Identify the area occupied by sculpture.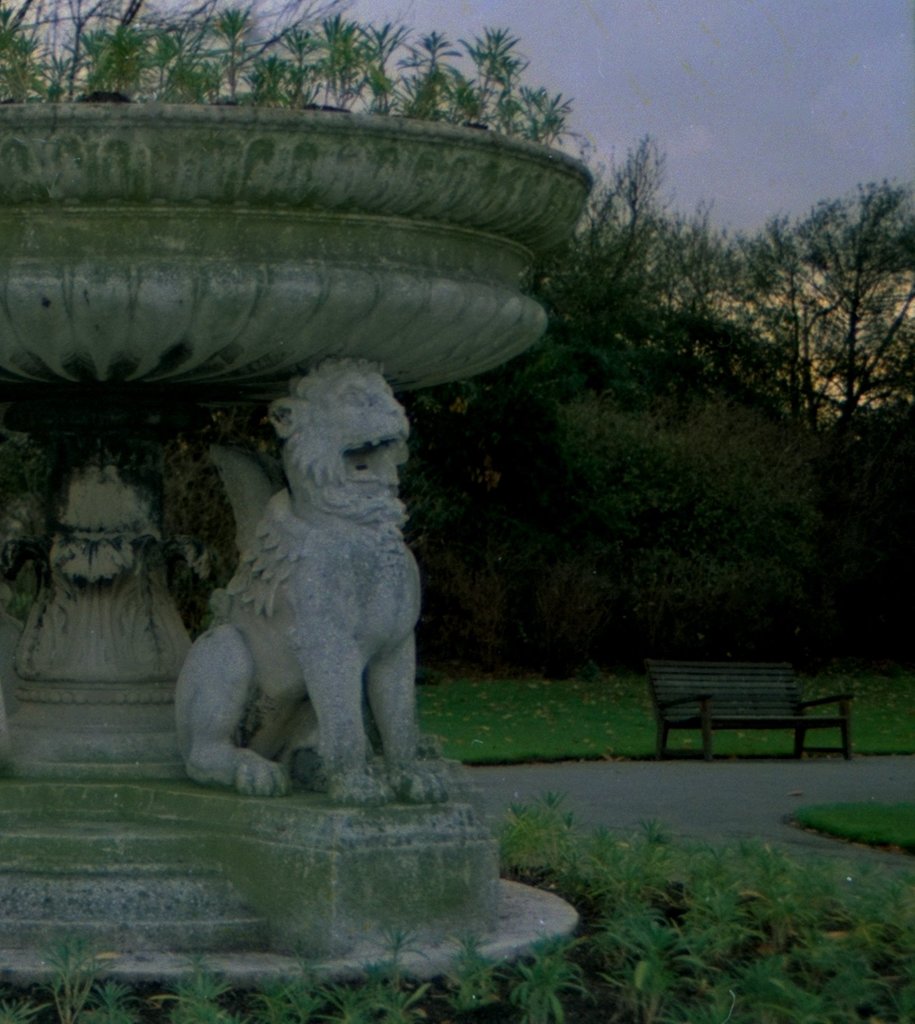
Area: BBox(174, 332, 453, 785).
